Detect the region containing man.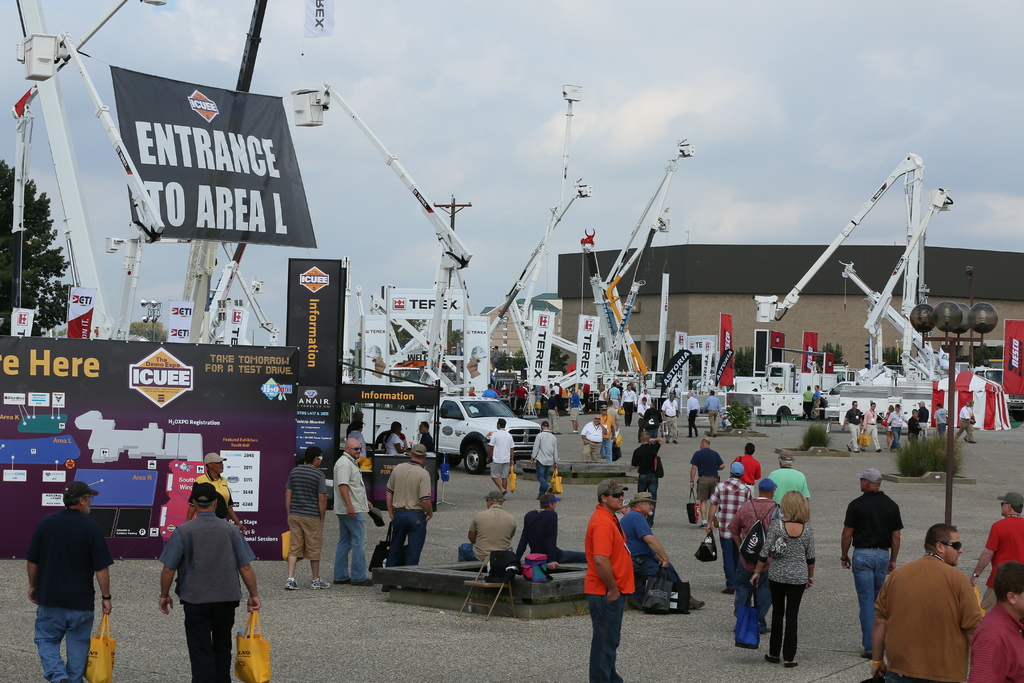
bbox=(609, 381, 620, 402).
